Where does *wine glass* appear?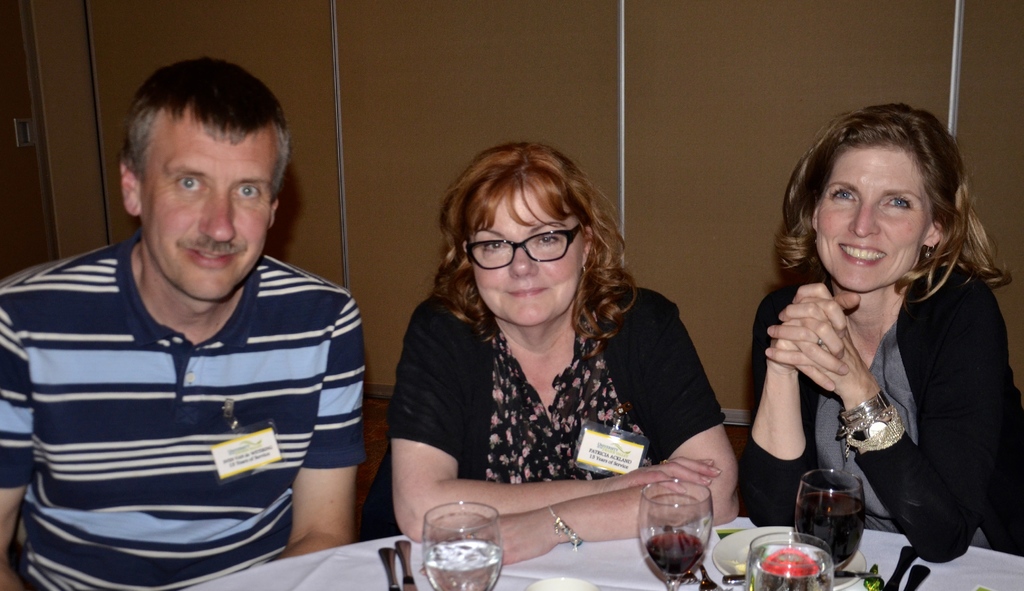
Appears at bbox(420, 501, 500, 590).
